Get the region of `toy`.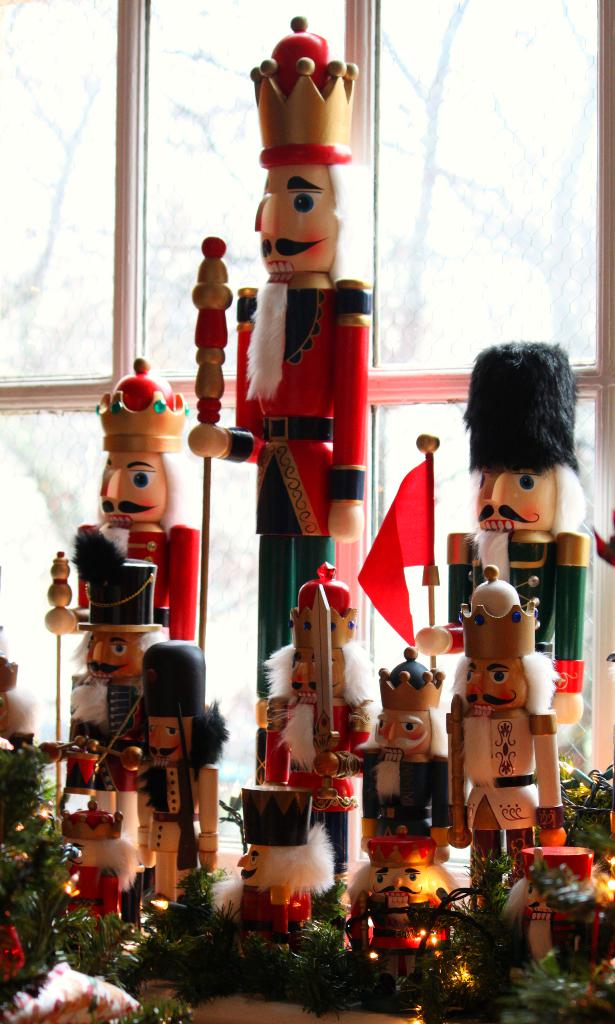
440, 344, 590, 723.
